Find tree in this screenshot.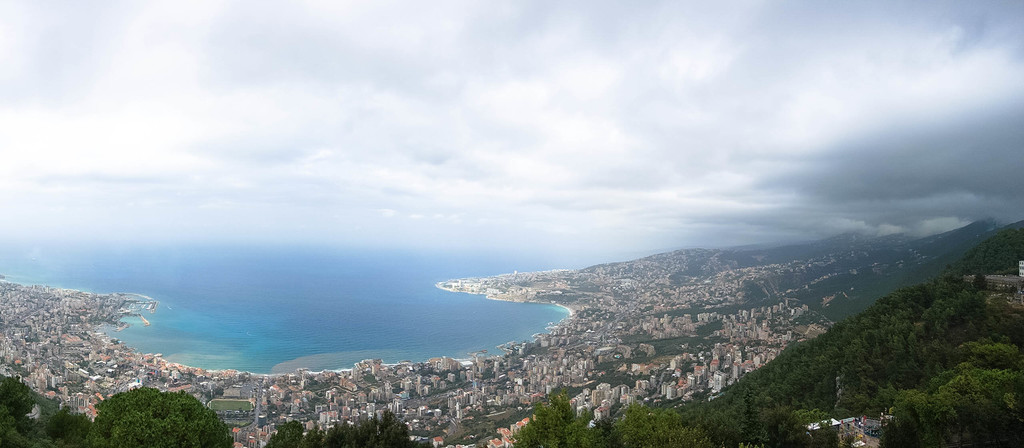
The bounding box for tree is crop(728, 288, 943, 447).
